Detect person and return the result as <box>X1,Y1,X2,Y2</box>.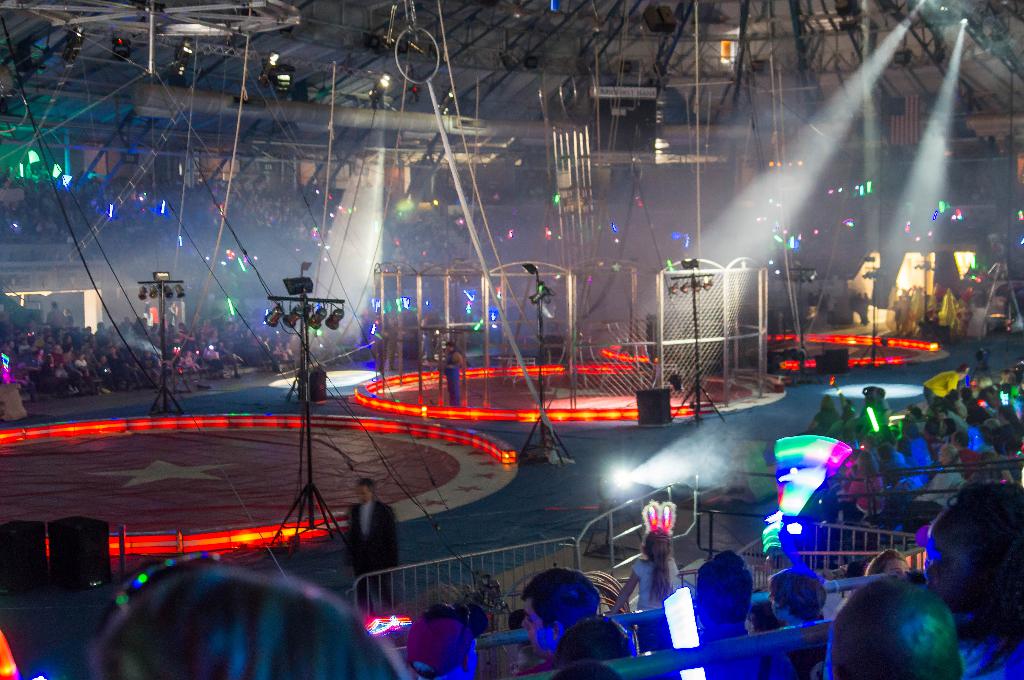
<box>342,479,403,617</box>.
